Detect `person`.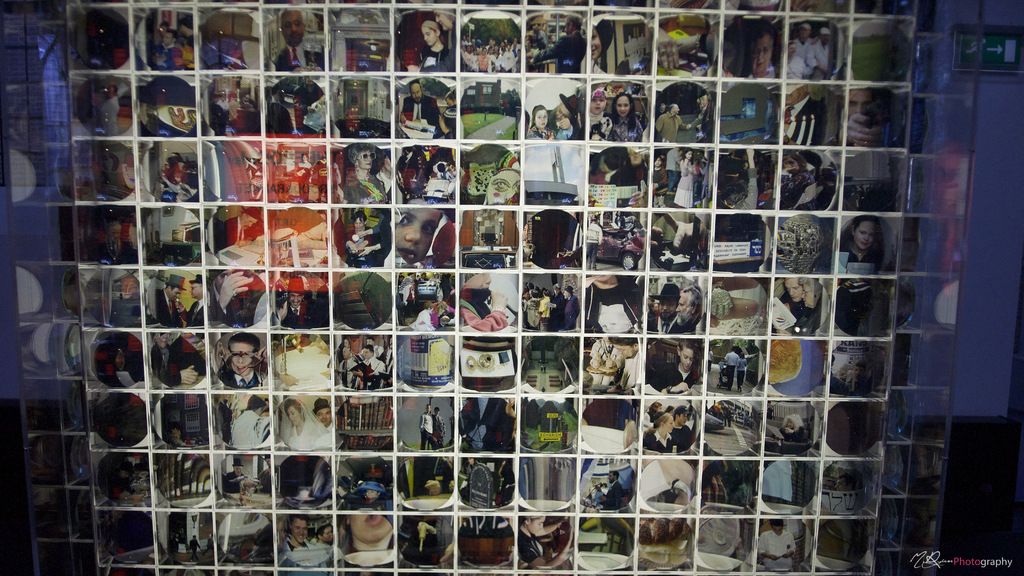
Detected at (840, 216, 888, 272).
